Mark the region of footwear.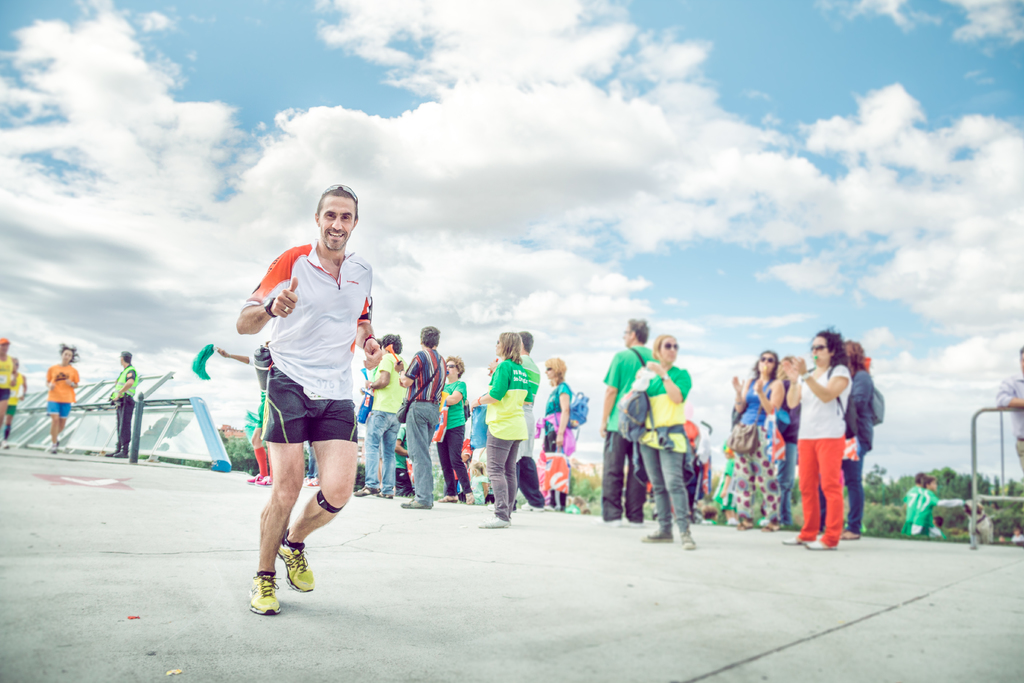
Region: locate(605, 515, 622, 523).
